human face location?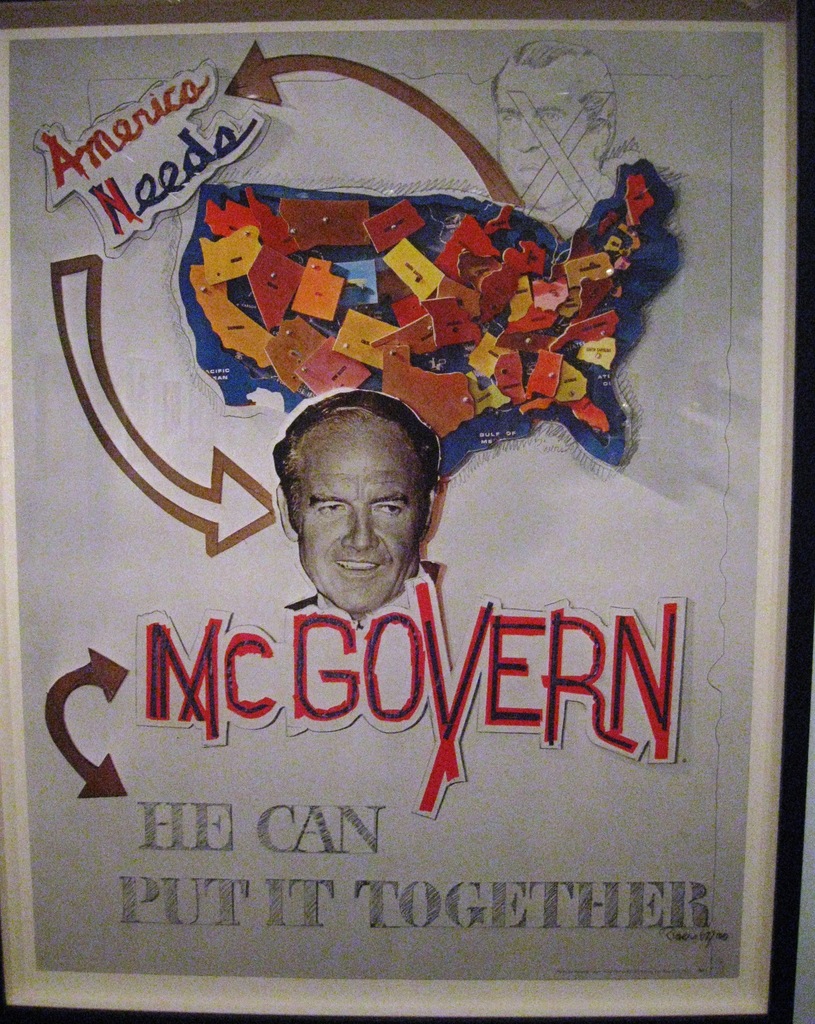
crop(293, 416, 426, 612)
